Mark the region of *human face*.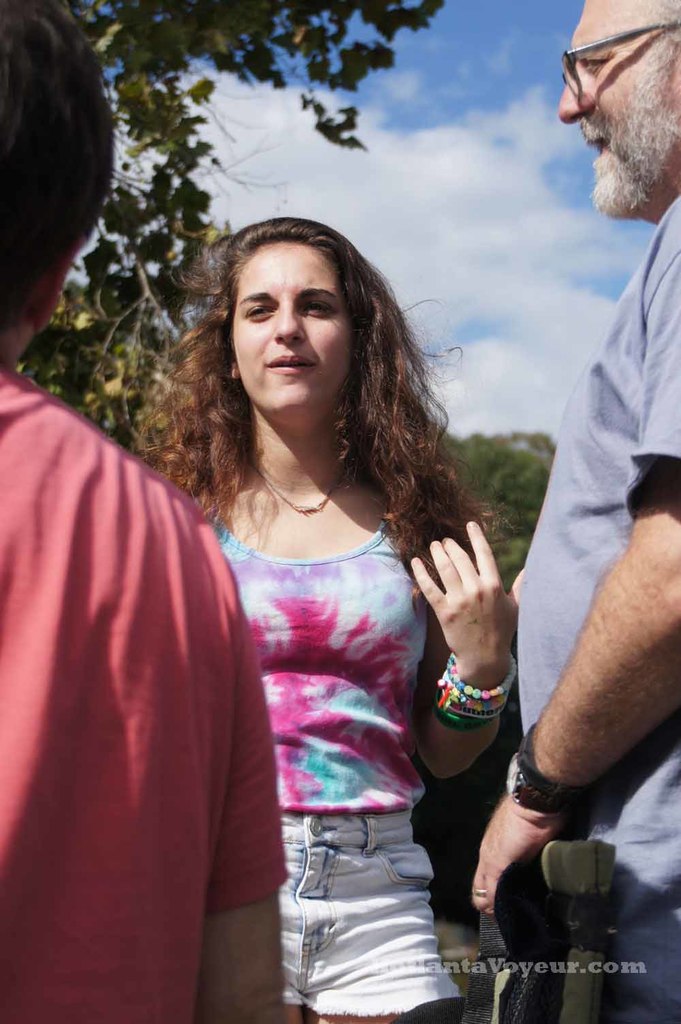
Region: region(556, 0, 680, 216).
